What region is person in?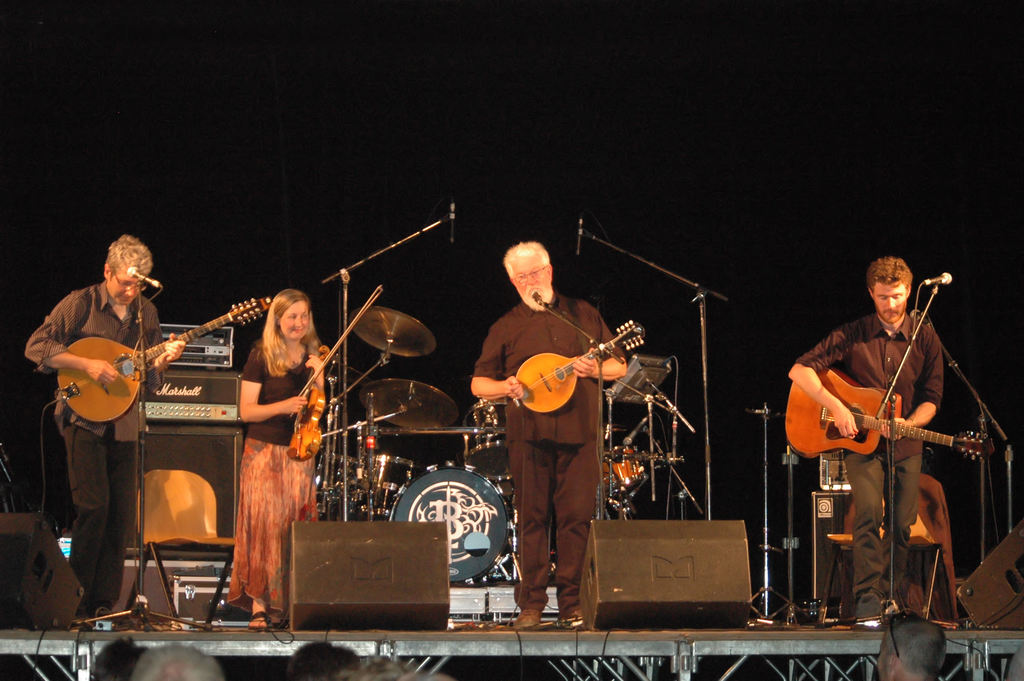
BBox(227, 287, 326, 628).
